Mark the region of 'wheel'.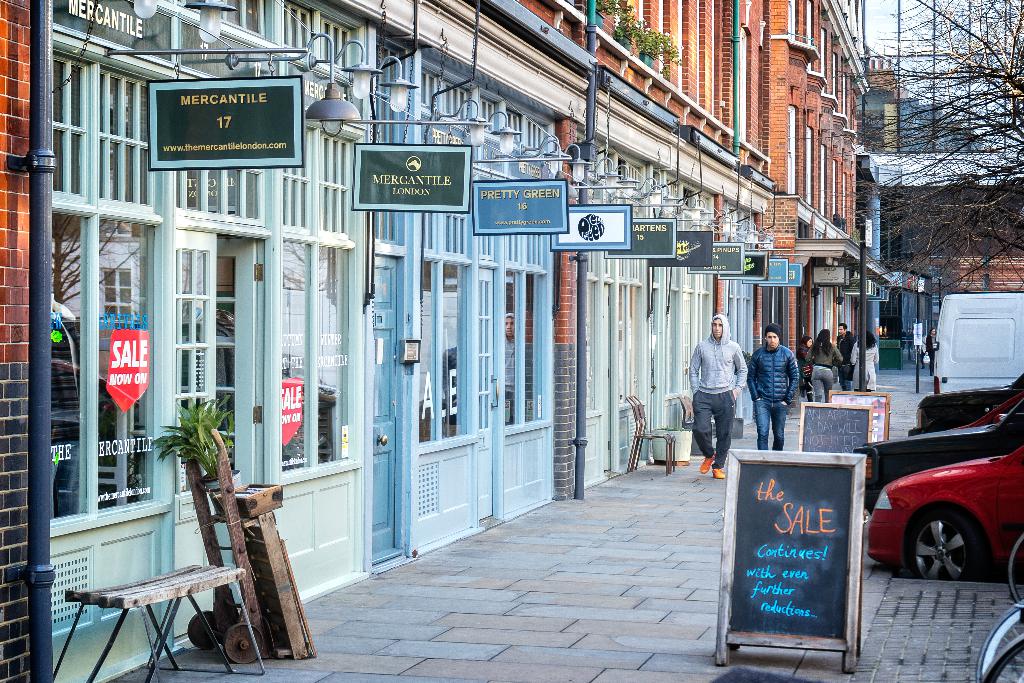
Region: (left=225, top=625, right=265, bottom=665).
